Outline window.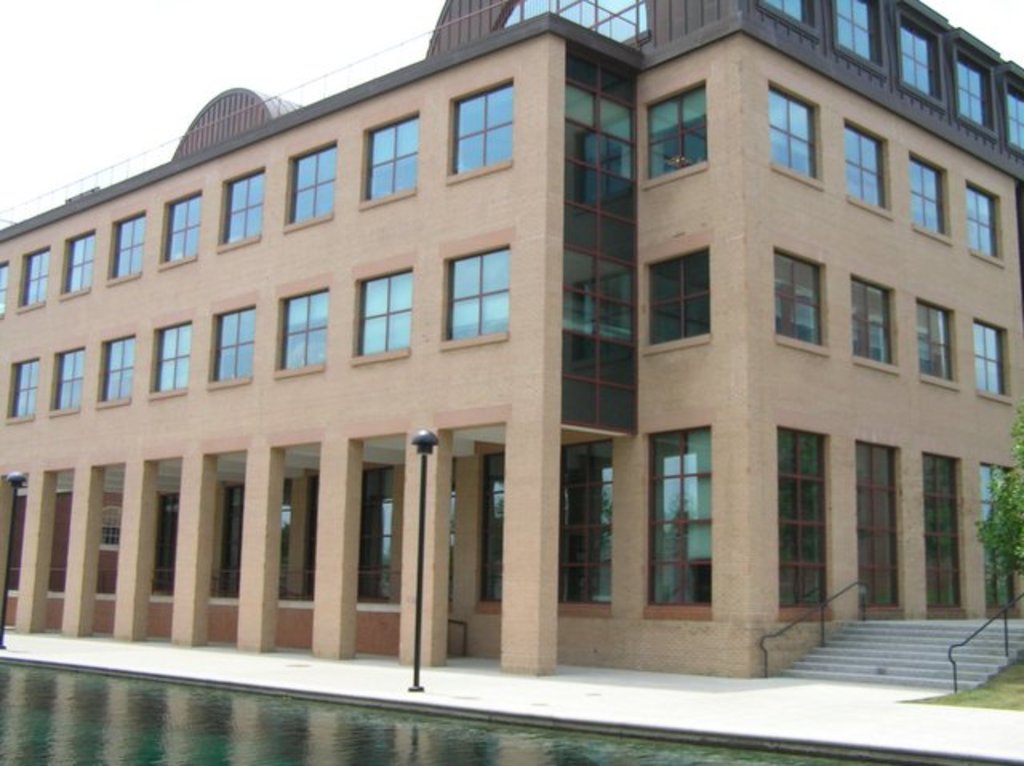
Outline: {"x1": 438, "y1": 219, "x2": 520, "y2": 349}.
